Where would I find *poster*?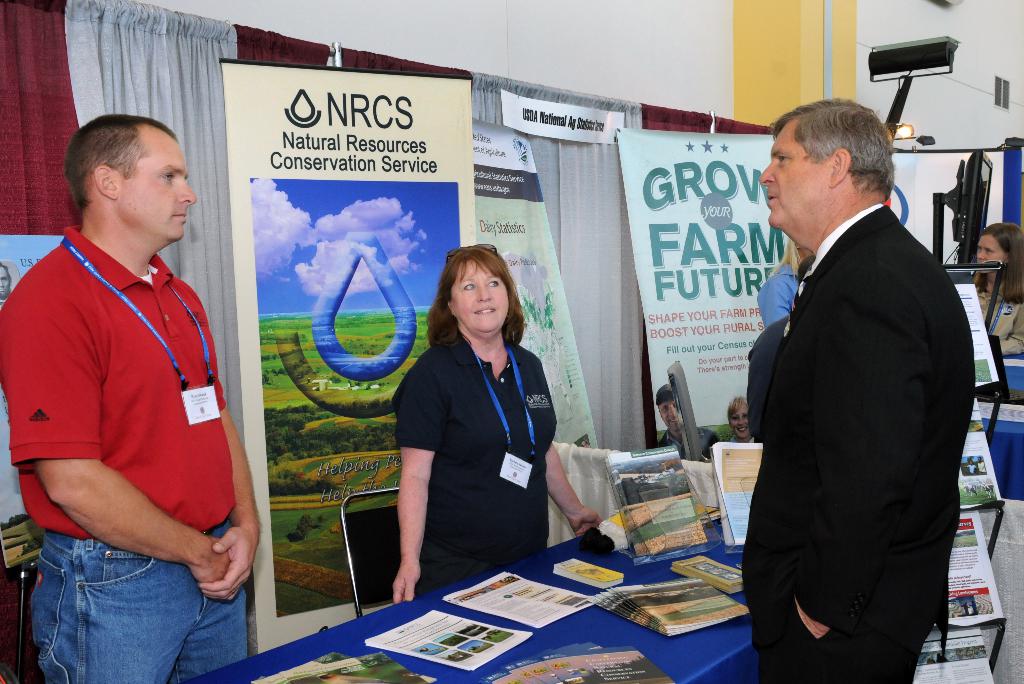
At 943/517/997/625.
